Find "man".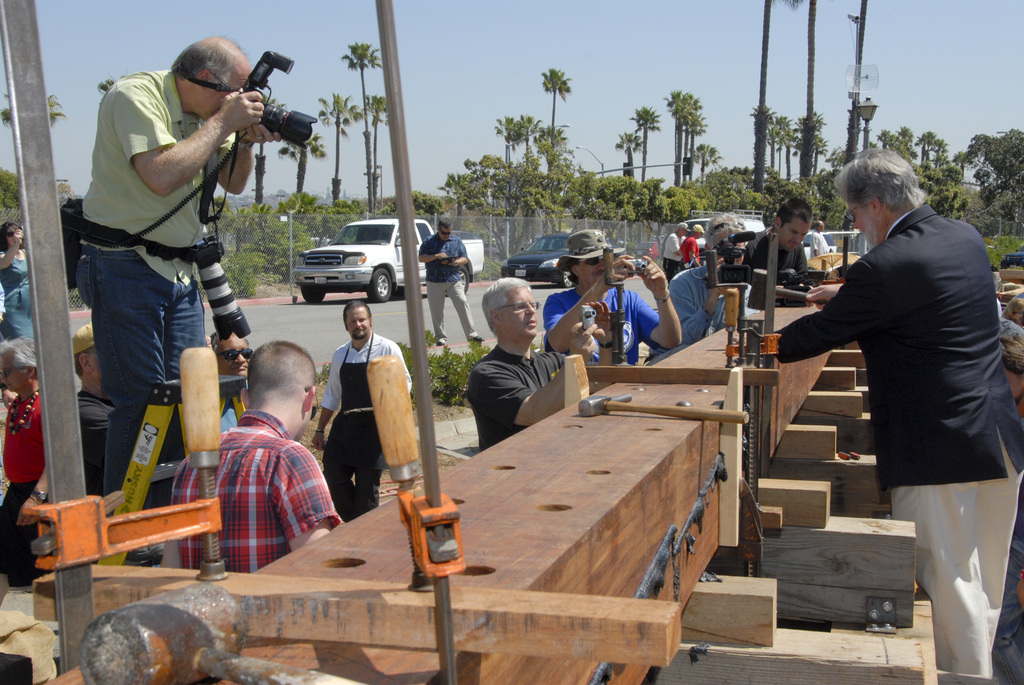
pyautogui.locateOnScreen(536, 224, 684, 382).
